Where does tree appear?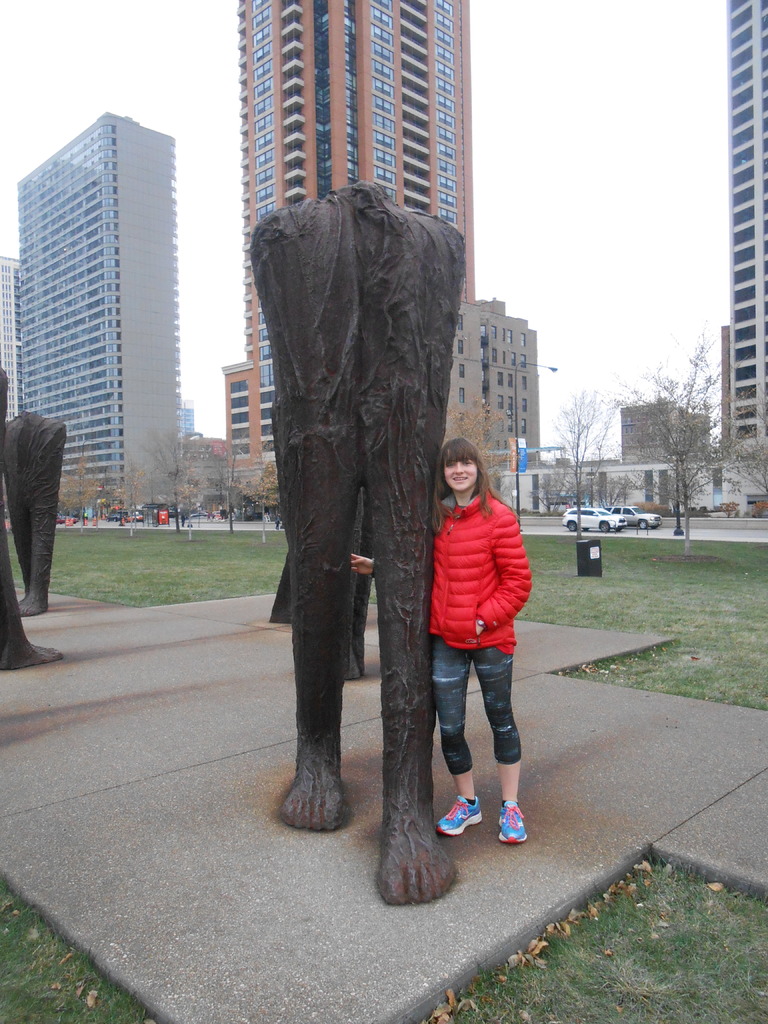
Appears at [527, 382, 632, 534].
